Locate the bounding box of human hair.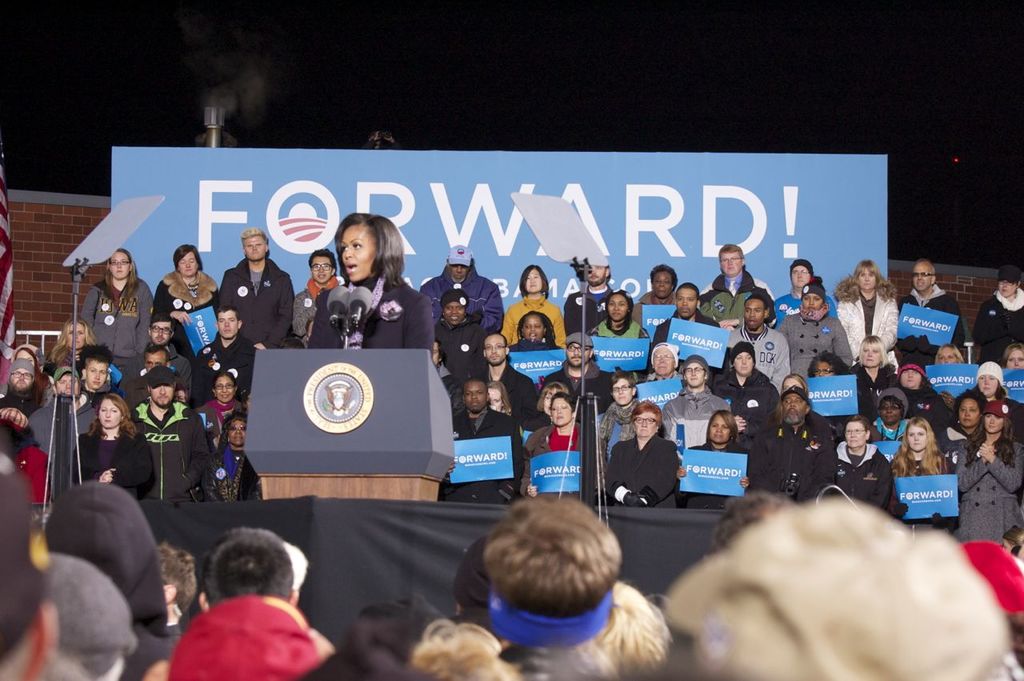
Bounding box: 518,310,559,347.
